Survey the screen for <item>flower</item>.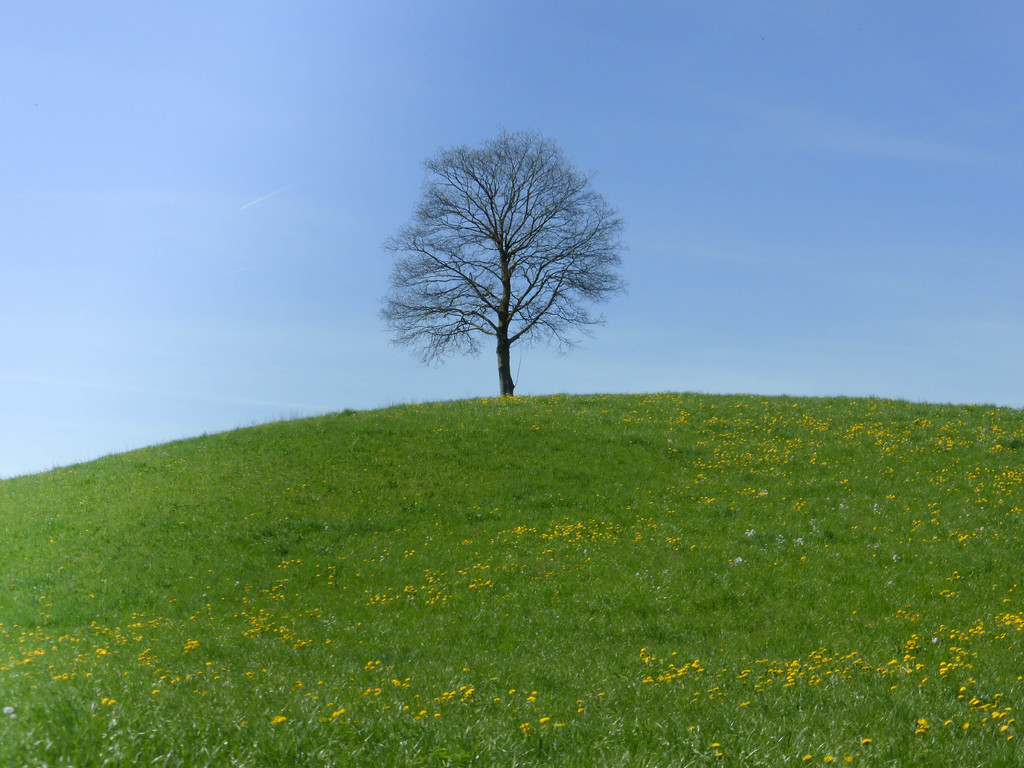
Survey found: rect(860, 737, 877, 749).
